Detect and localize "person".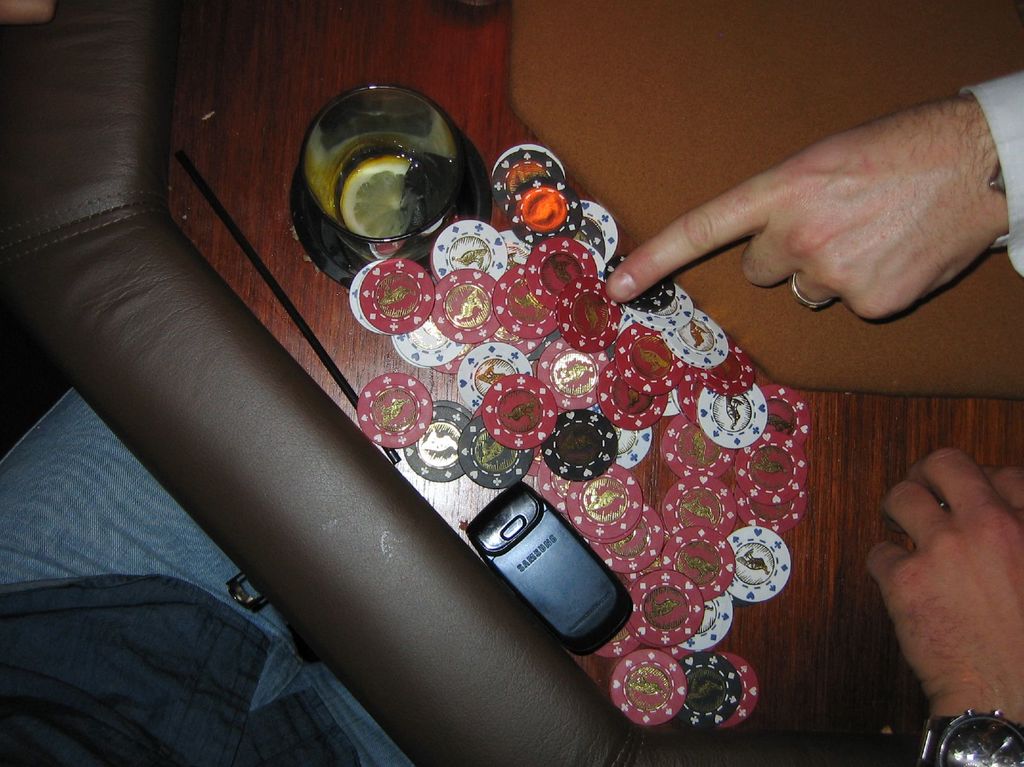
Localized at x1=602 y1=73 x2=1023 y2=766.
